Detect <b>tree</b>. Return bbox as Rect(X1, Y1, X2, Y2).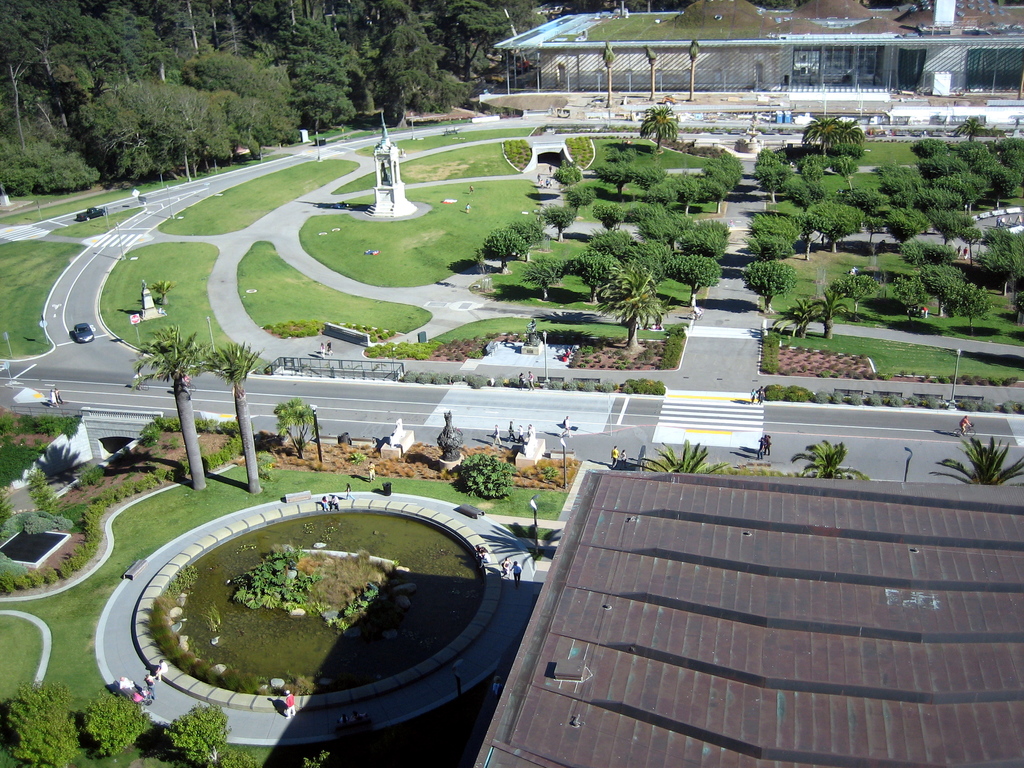
Rect(822, 199, 864, 251).
